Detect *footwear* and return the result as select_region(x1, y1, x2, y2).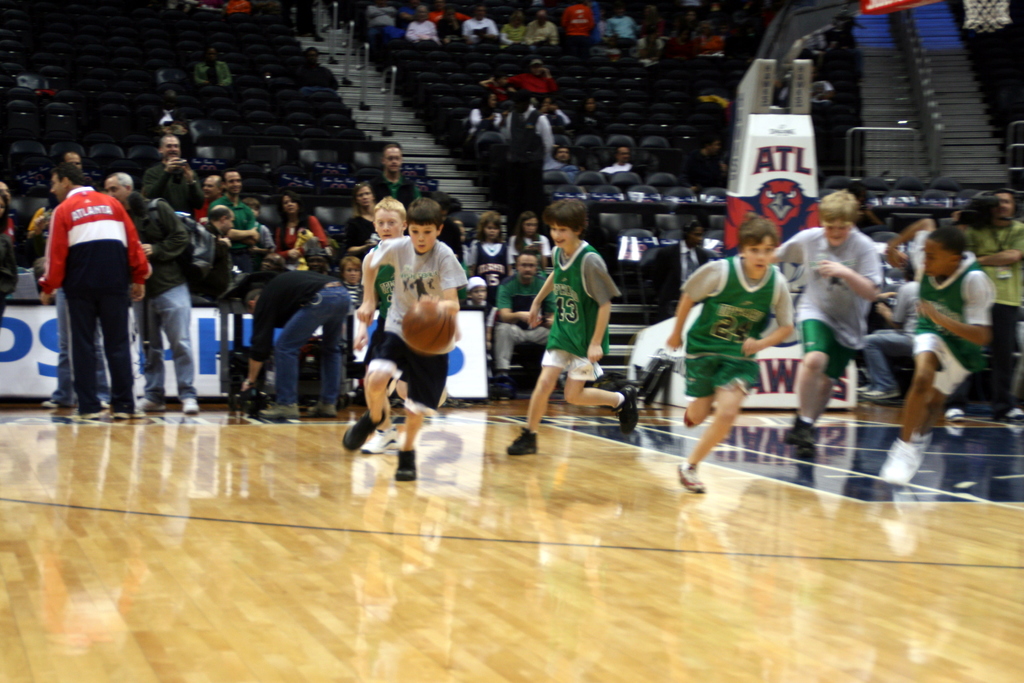
select_region(258, 402, 300, 419).
